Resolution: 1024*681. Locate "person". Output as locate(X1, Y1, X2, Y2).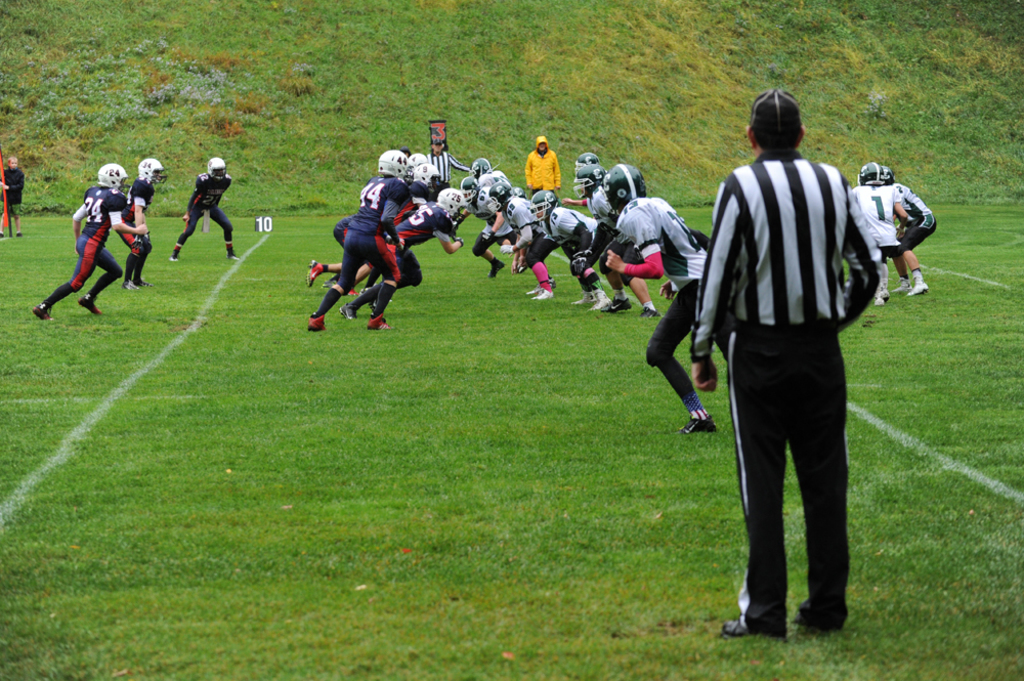
locate(859, 164, 912, 304).
